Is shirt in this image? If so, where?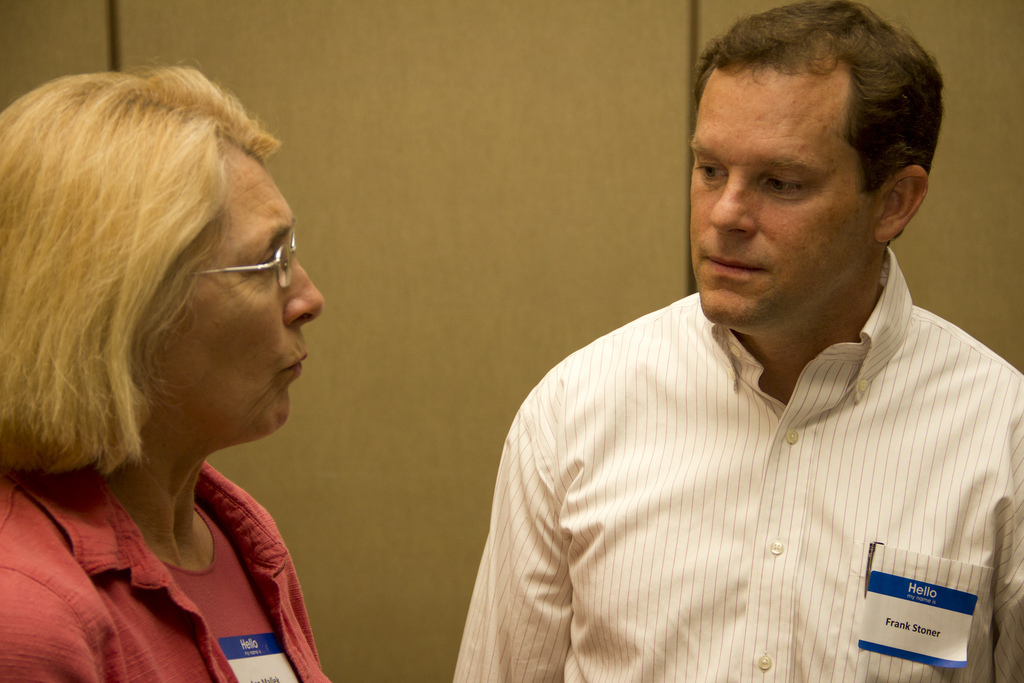
Yes, at x1=0 y1=468 x2=329 y2=679.
